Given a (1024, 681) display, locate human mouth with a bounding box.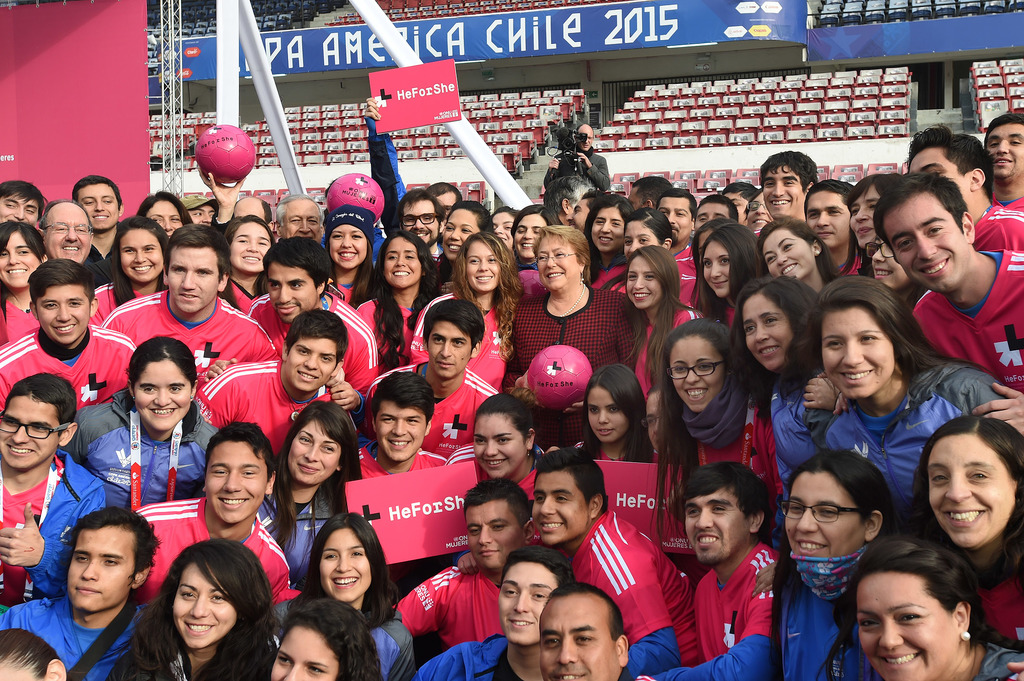
Located: <region>591, 425, 614, 436</region>.
